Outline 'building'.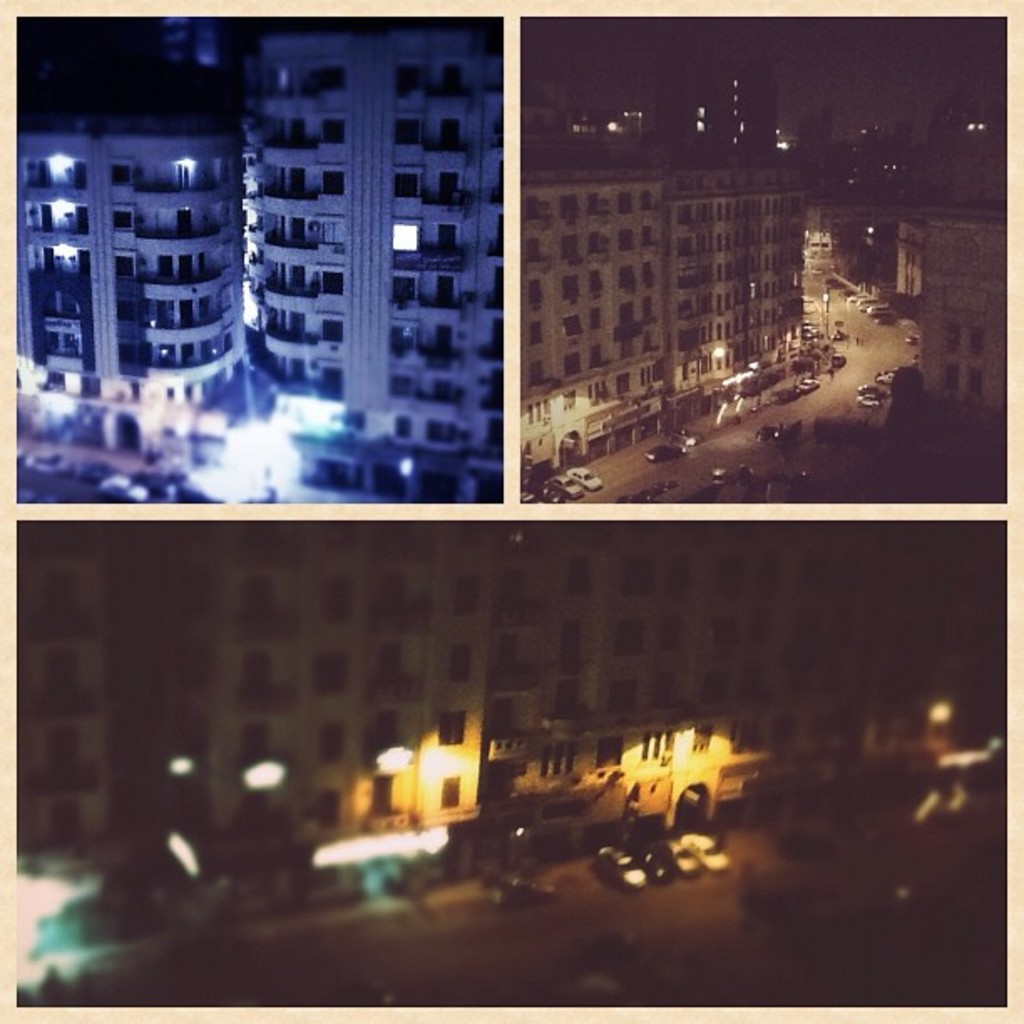
Outline: (18, 17, 500, 500).
